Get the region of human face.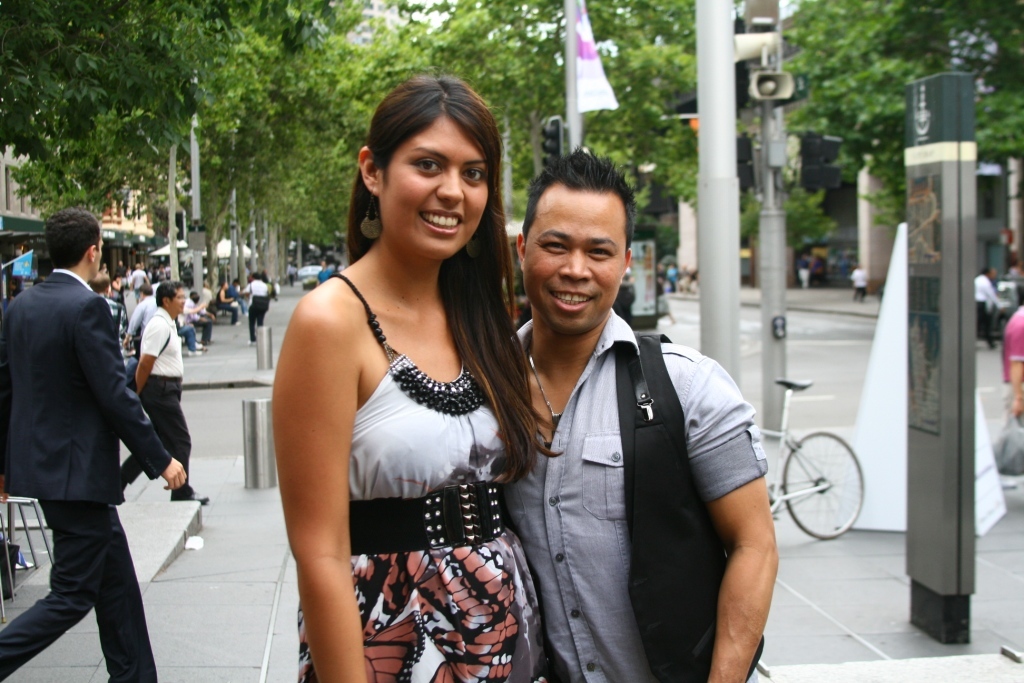
380,110,483,262.
